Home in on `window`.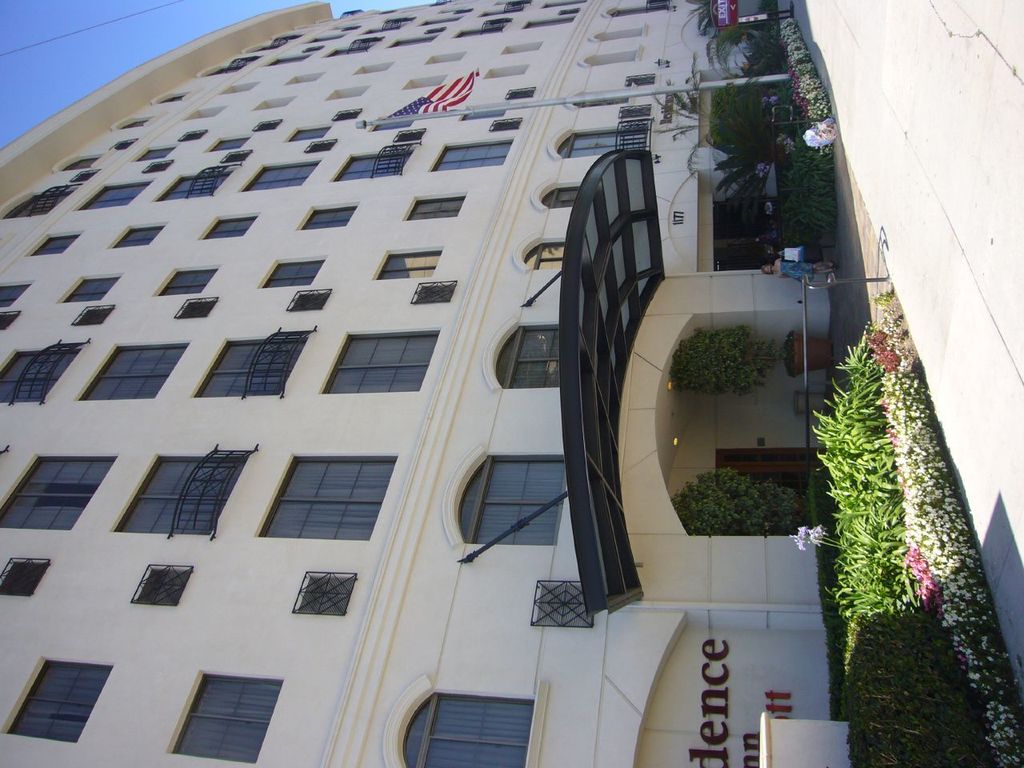
Homed in at [262,456,398,544].
